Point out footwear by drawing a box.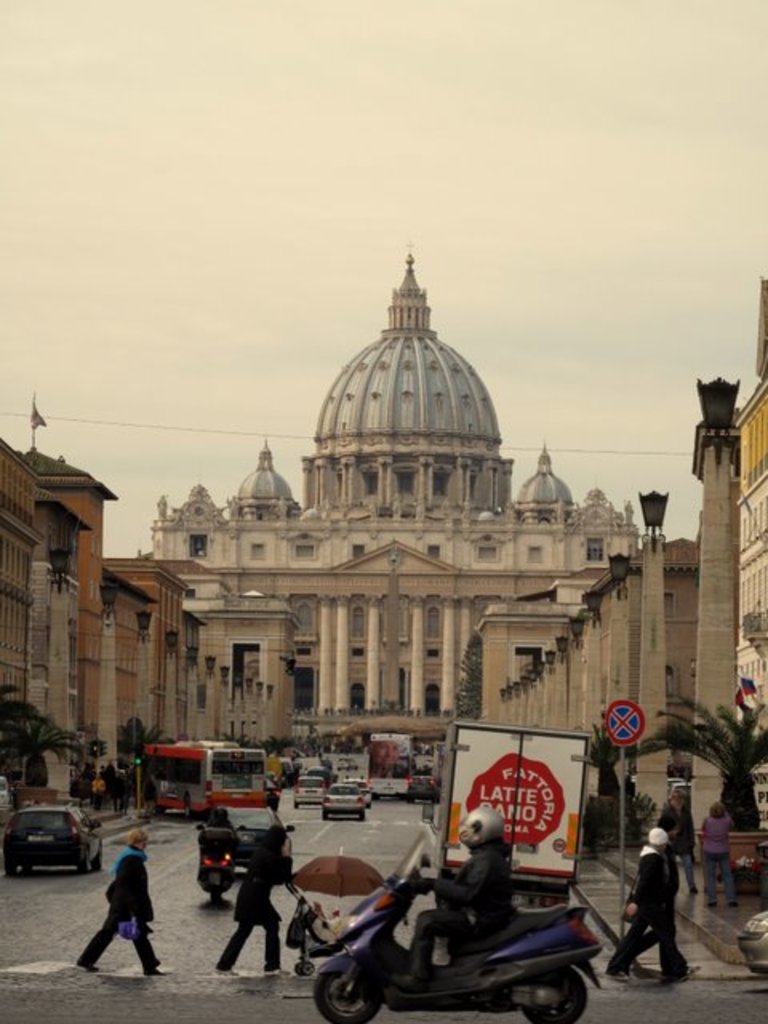
x1=144, y1=966, x2=168, y2=978.
